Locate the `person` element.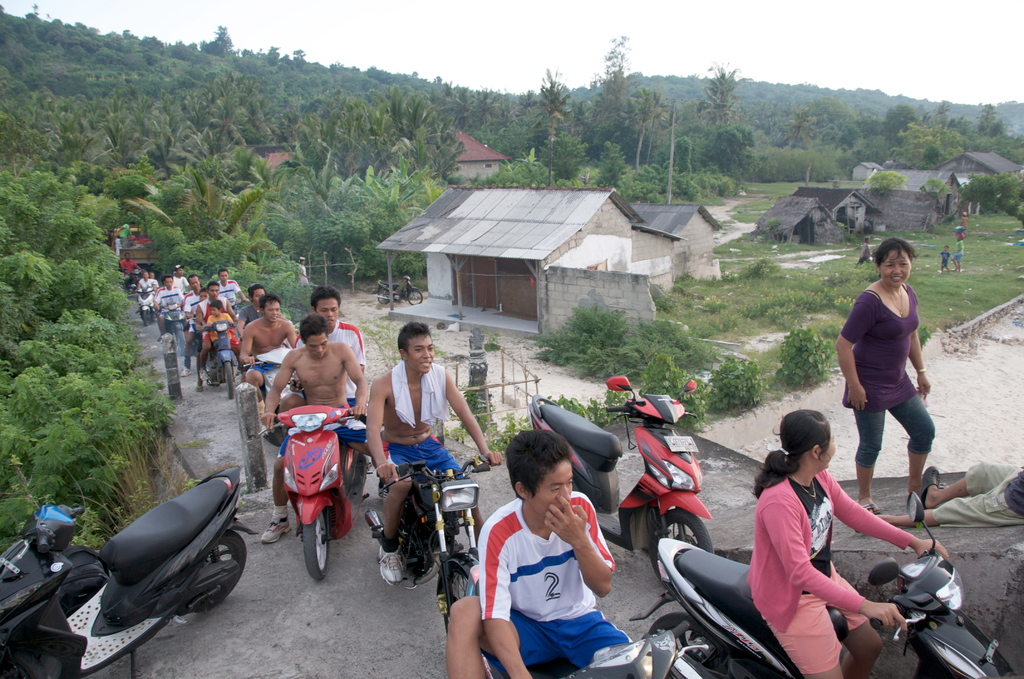
Element bbox: rect(954, 236, 965, 268).
